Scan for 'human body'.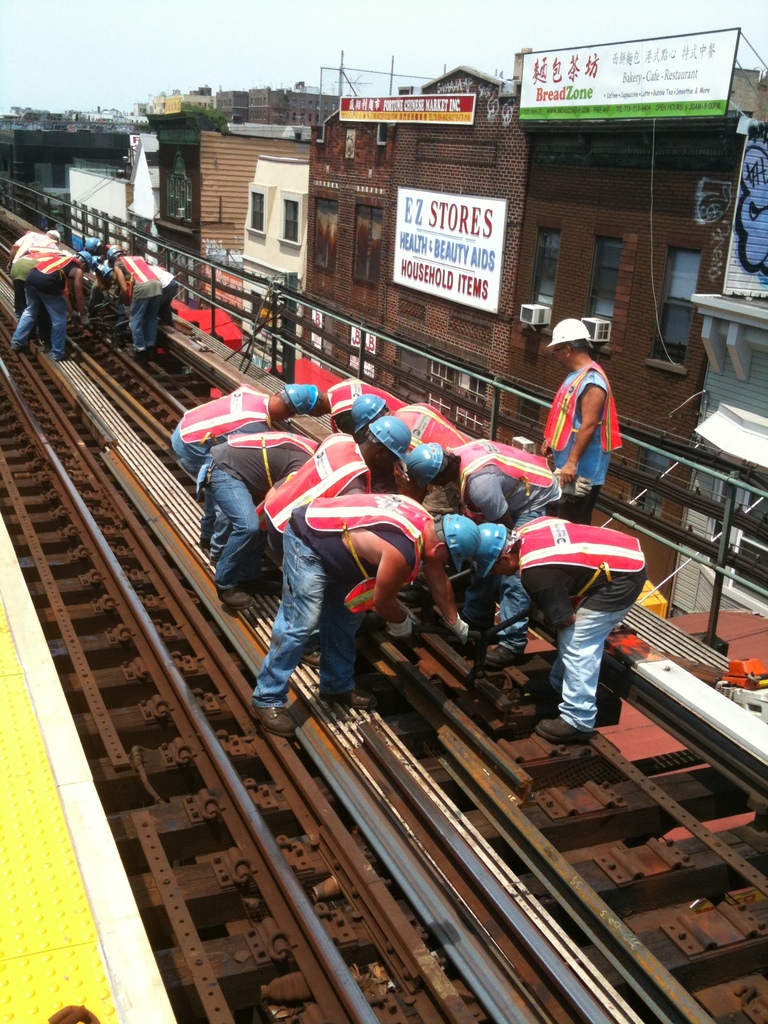
Scan result: (x1=161, y1=380, x2=329, y2=481).
